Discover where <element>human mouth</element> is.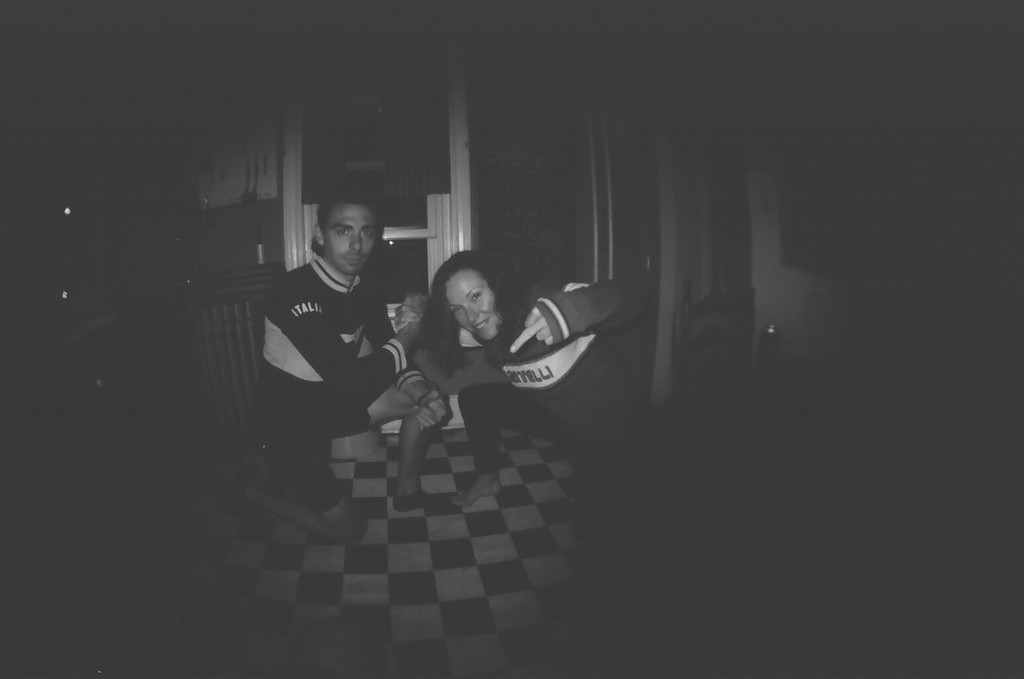
Discovered at <box>343,249,367,273</box>.
